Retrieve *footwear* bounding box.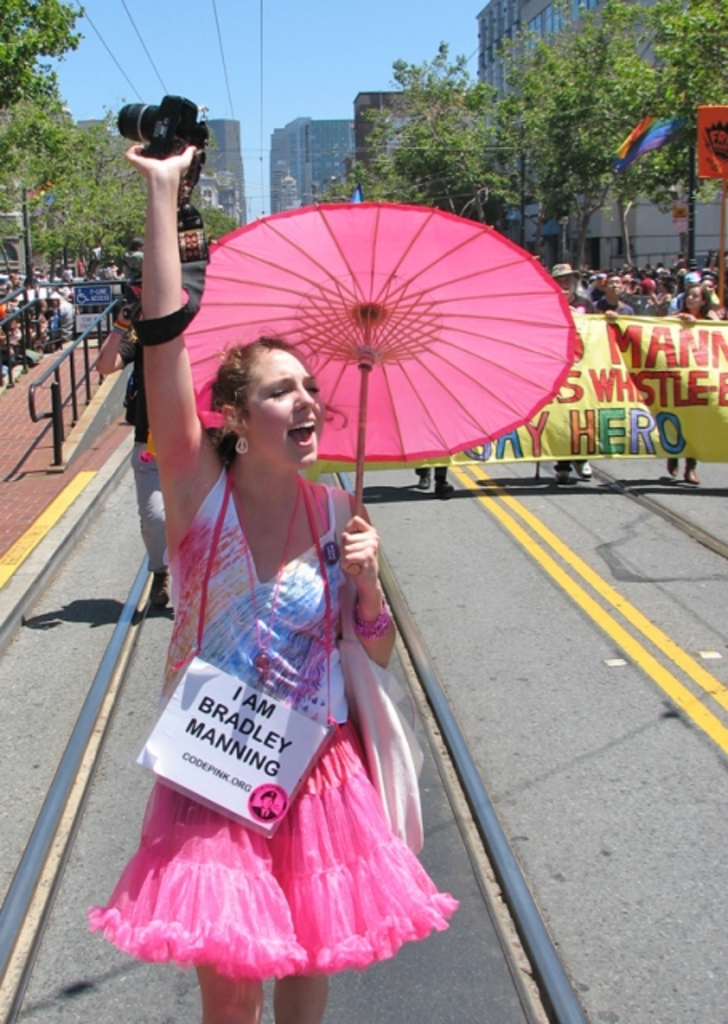
Bounding box: l=685, t=462, r=706, b=482.
